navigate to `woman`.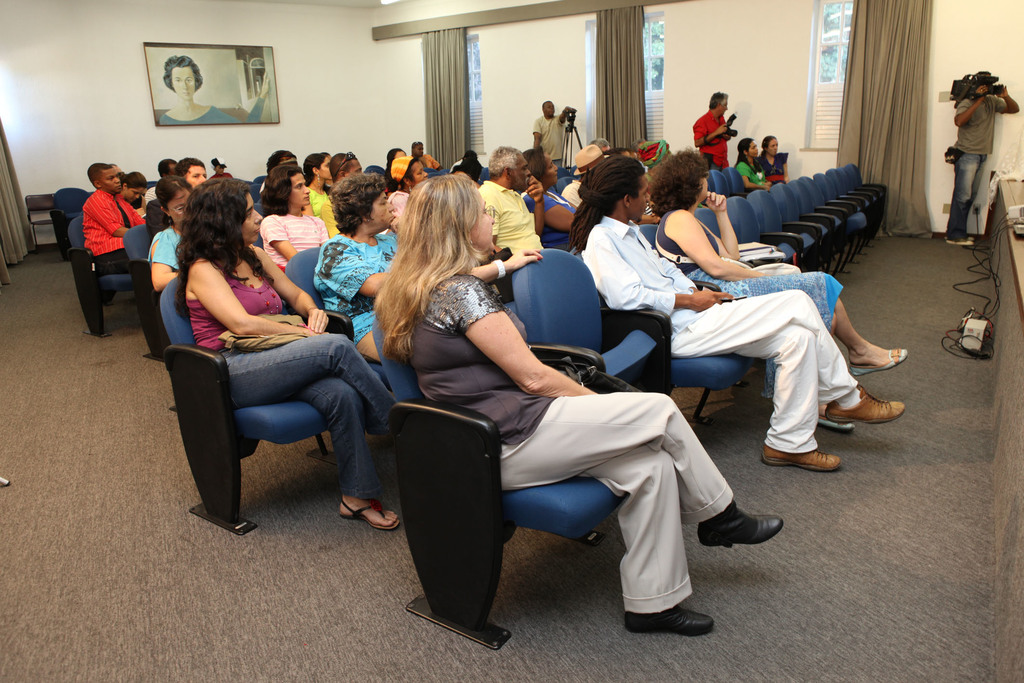
Navigation target: <bbox>390, 158, 426, 229</bbox>.
